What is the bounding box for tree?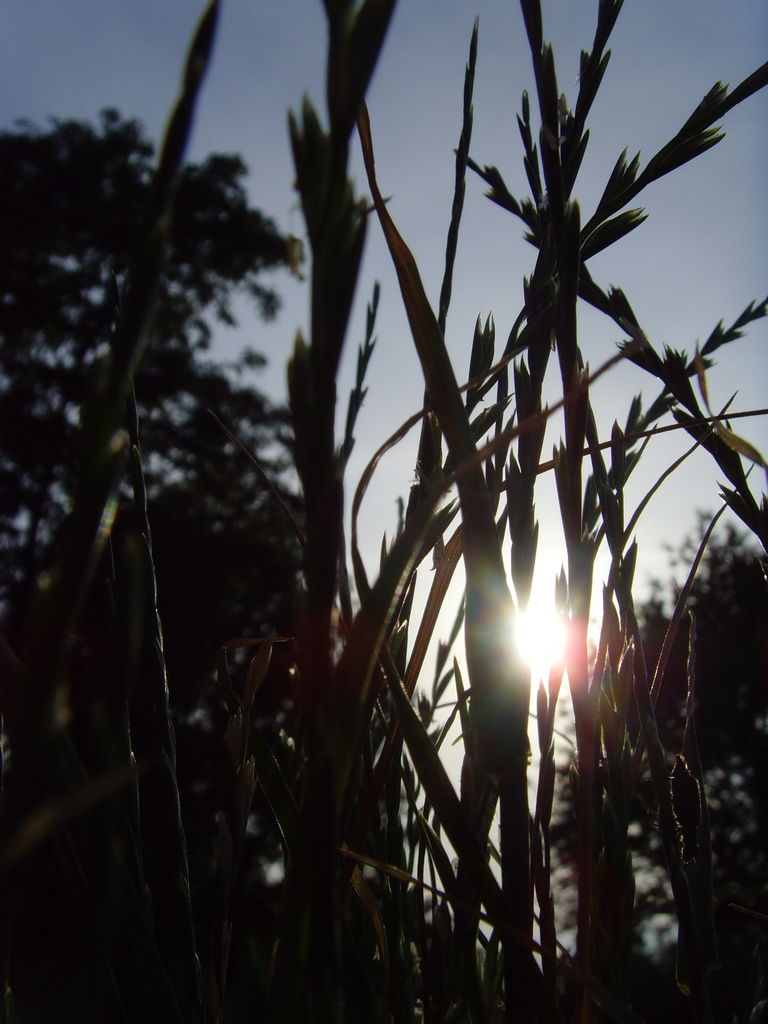
box(541, 522, 767, 952).
